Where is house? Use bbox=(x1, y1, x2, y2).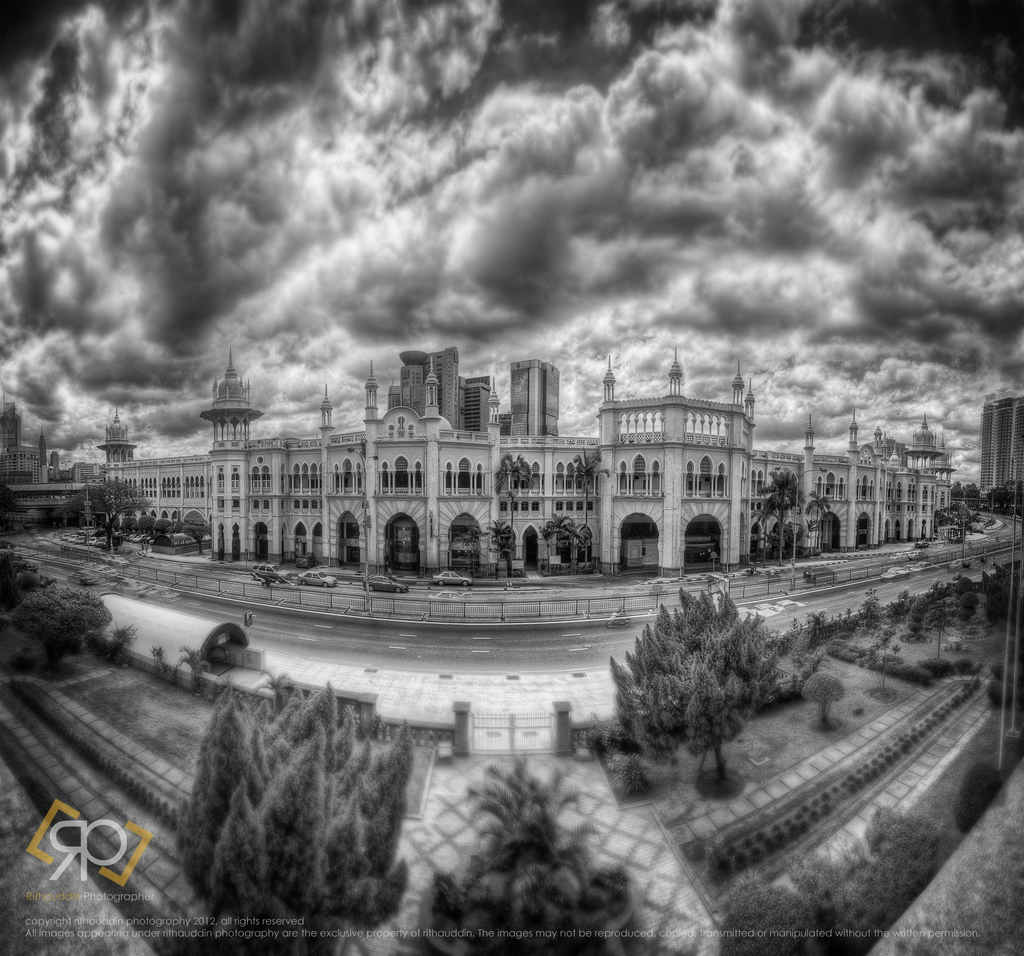
bbox=(101, 339, 948, 576).
